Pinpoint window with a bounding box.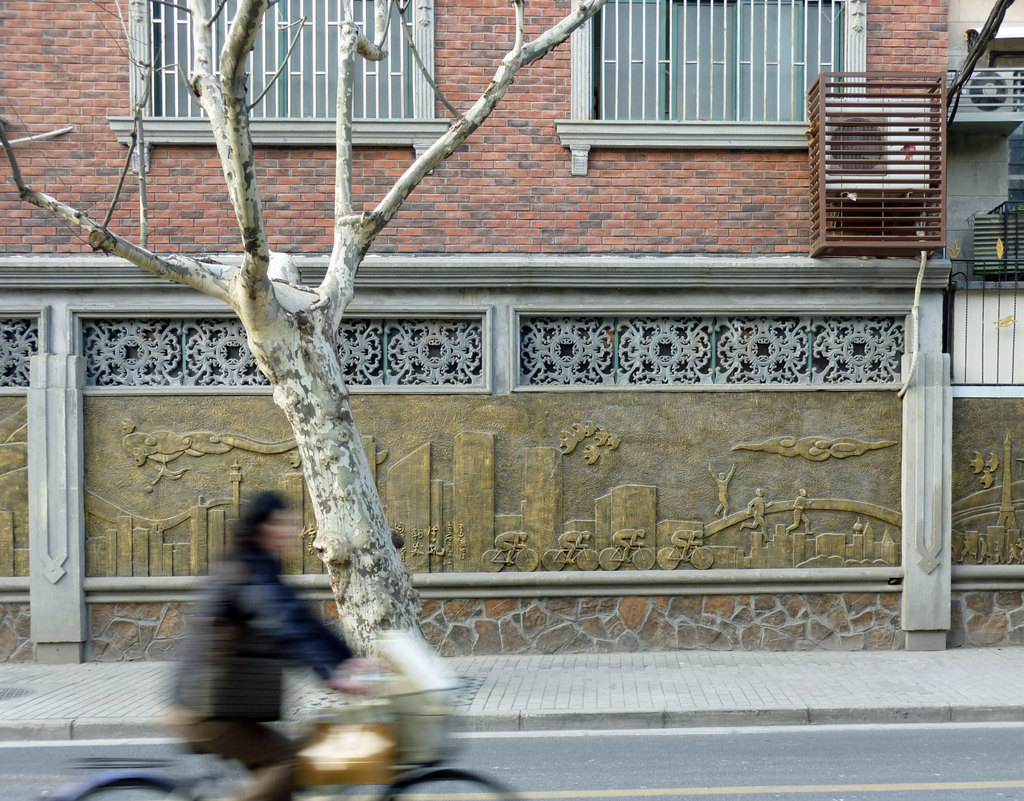
x1=111 y1=0 x2=443 y2=170.
